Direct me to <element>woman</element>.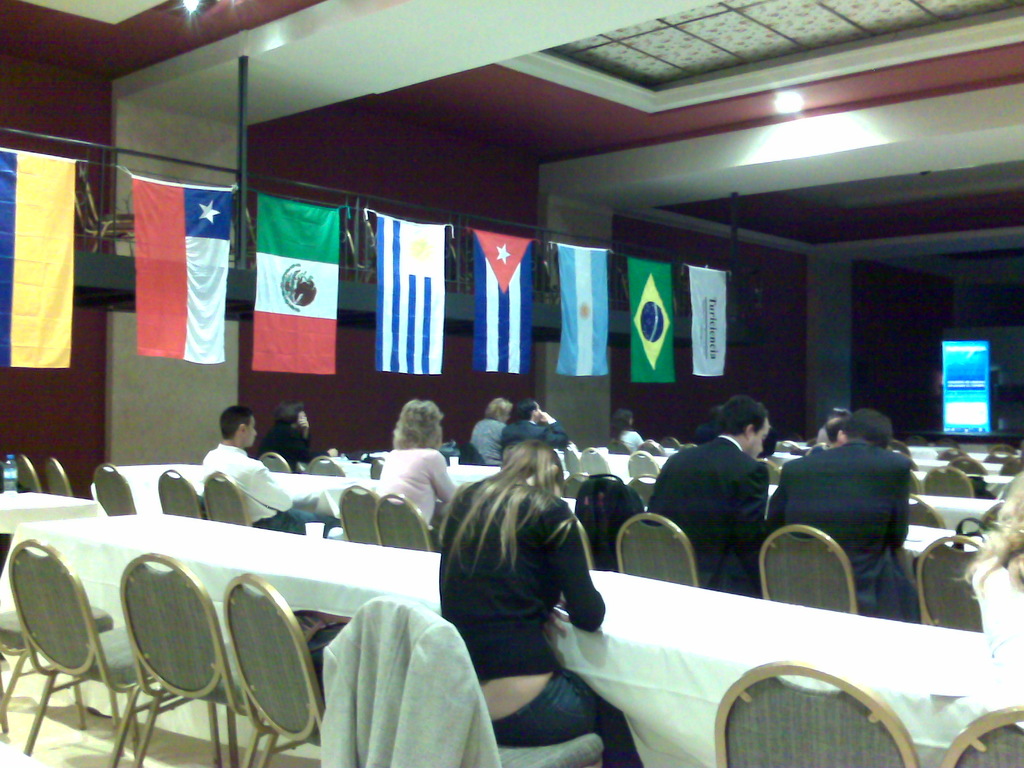
Direction: (263, 414, 331, 479).
